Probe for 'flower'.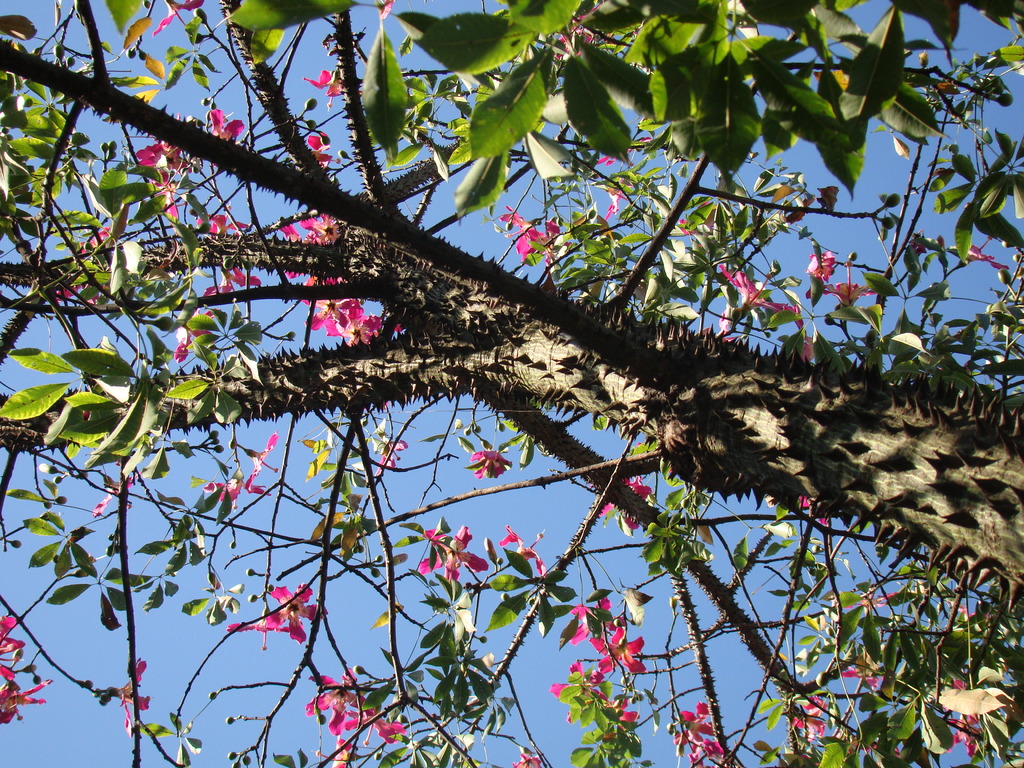
Probe result: Rect(494, 209, 546, 260).
